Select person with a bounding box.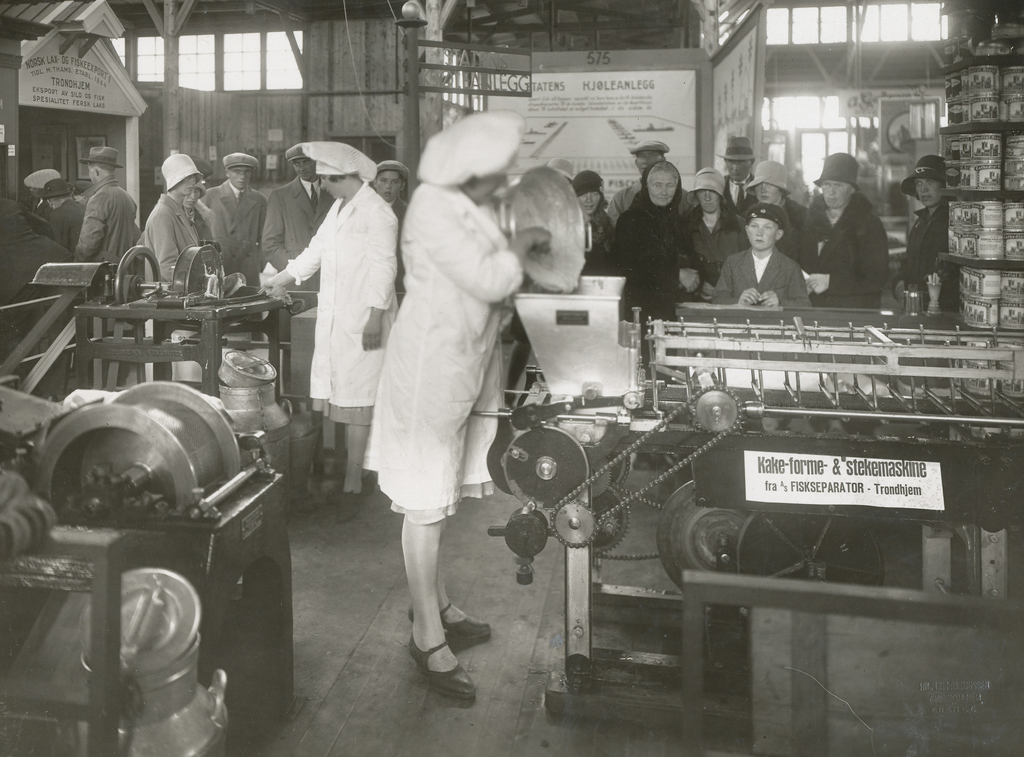
locate(257, 140, 396, 524).
